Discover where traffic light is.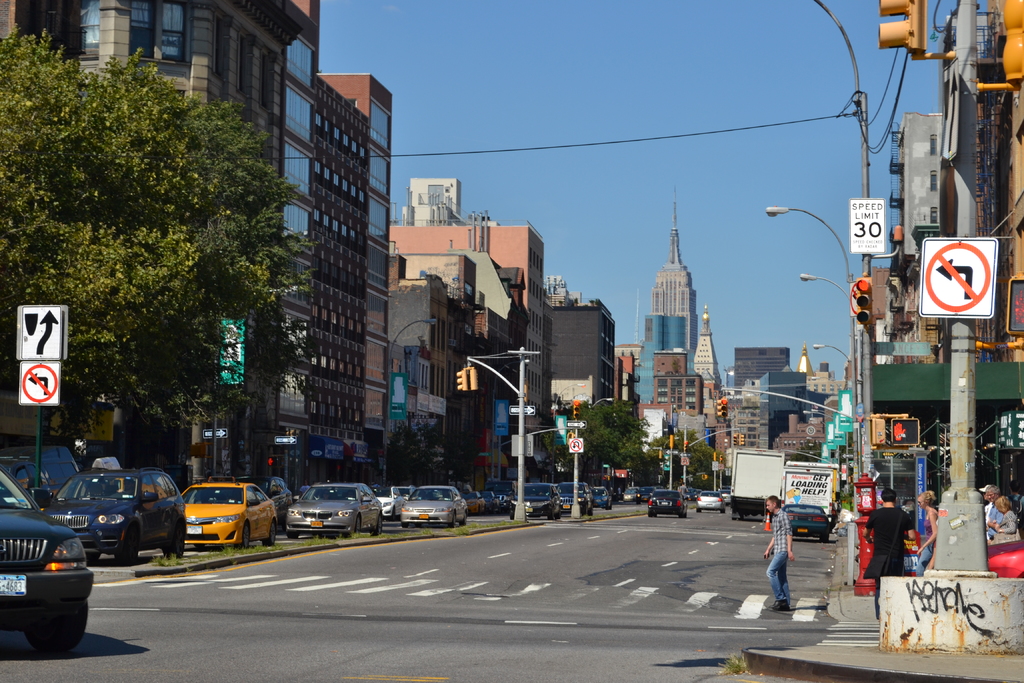
Discovered at detection(471, 368, 479, 390).
